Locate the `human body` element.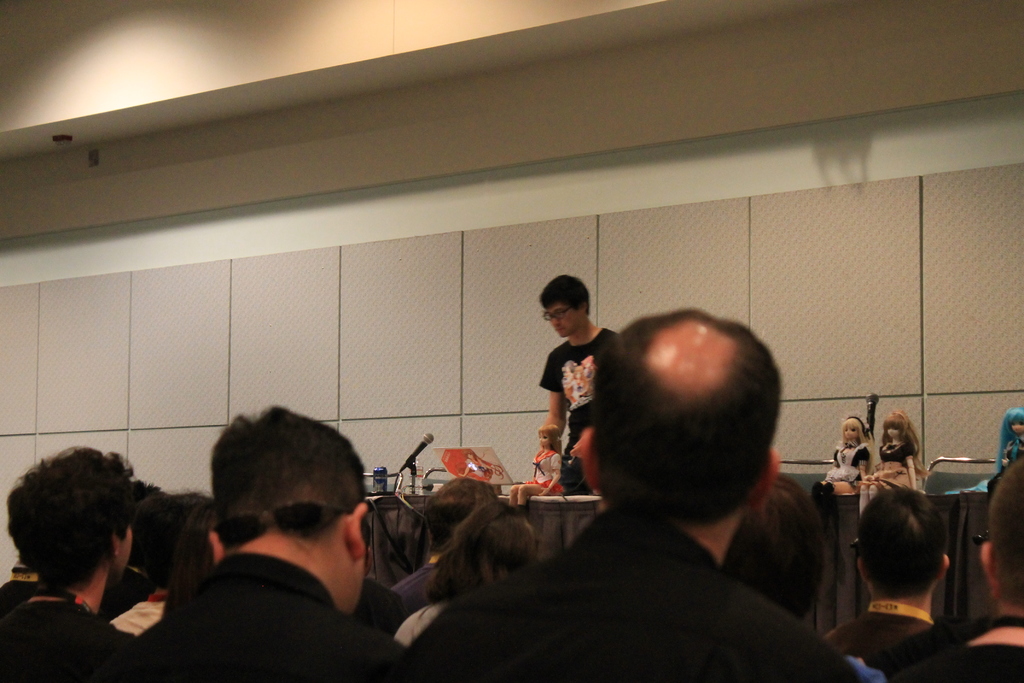
Element bbox: (412, 516, 856, 682).
